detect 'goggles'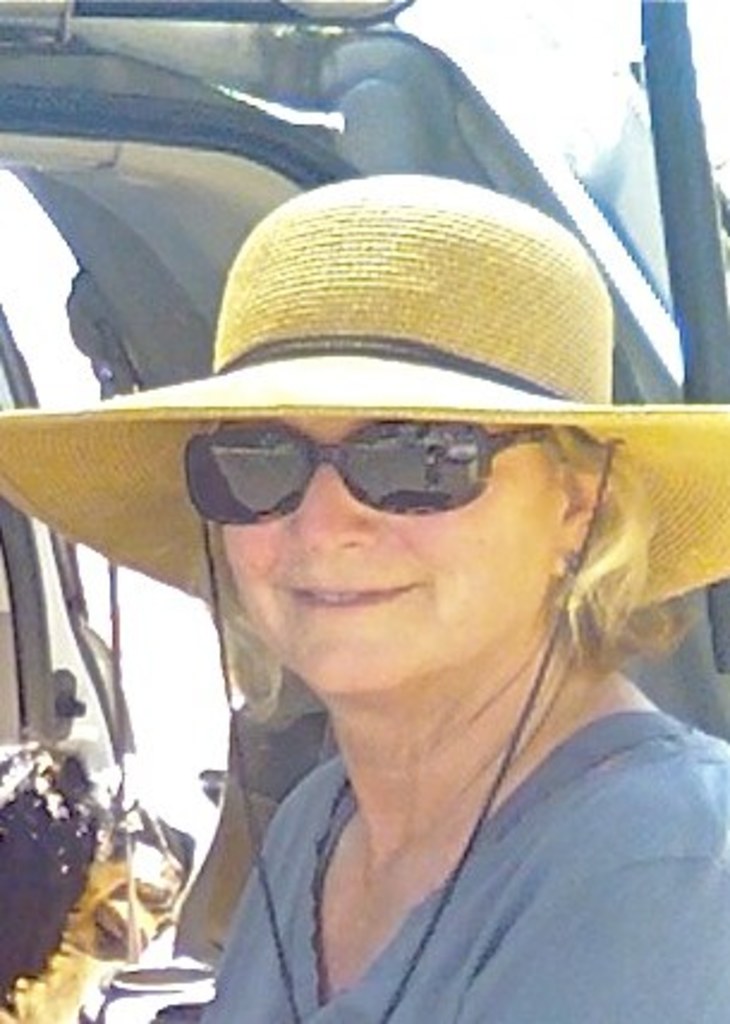
<box>156,404,562,538</box>
